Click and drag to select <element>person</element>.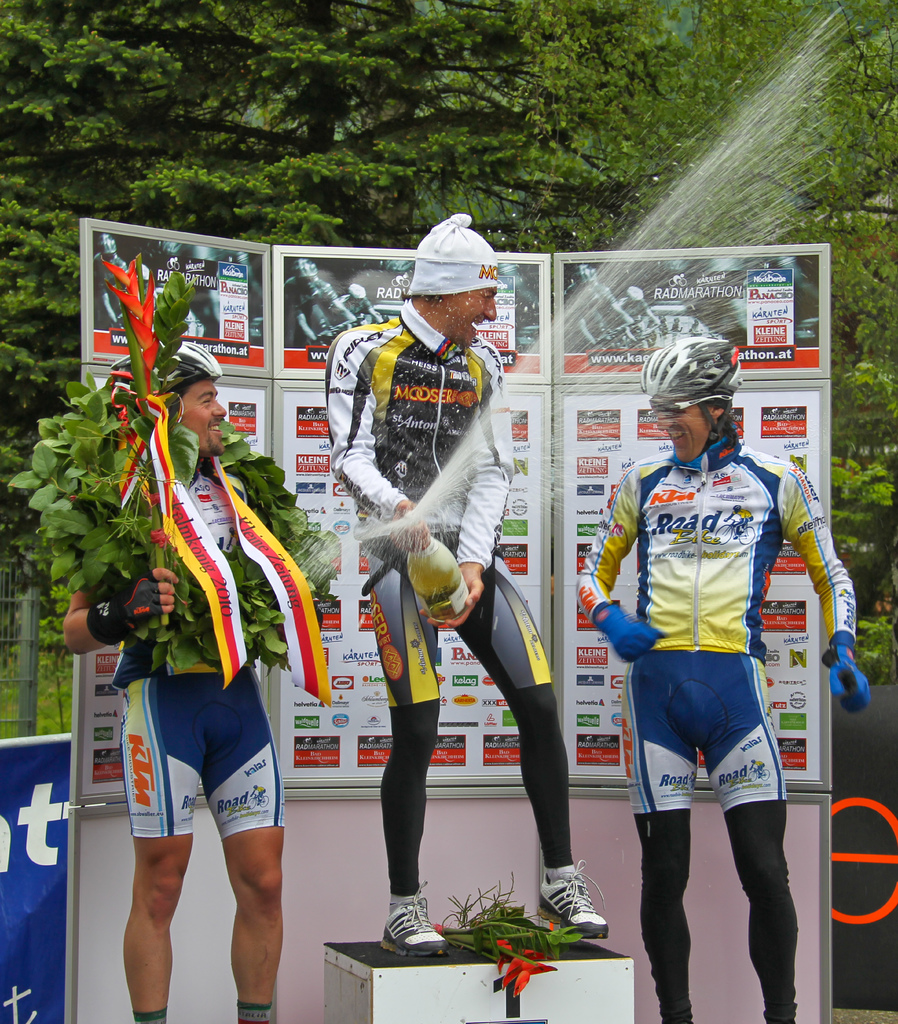
Selection: box=[313, 206, 614, 964].
